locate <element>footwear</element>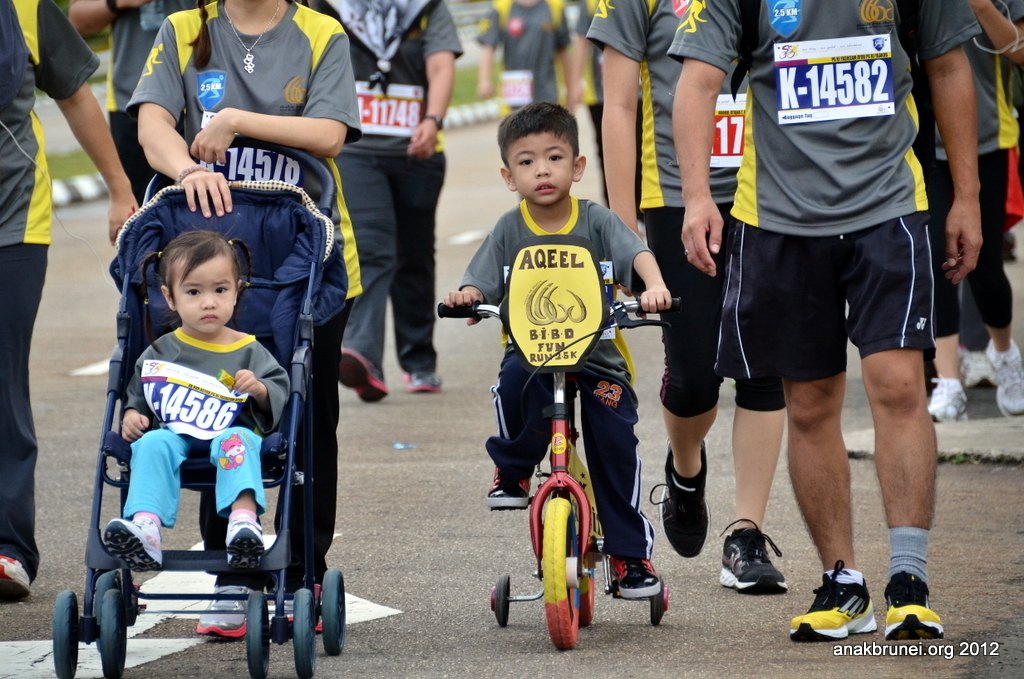
box=[958, 345, 995, 386]
